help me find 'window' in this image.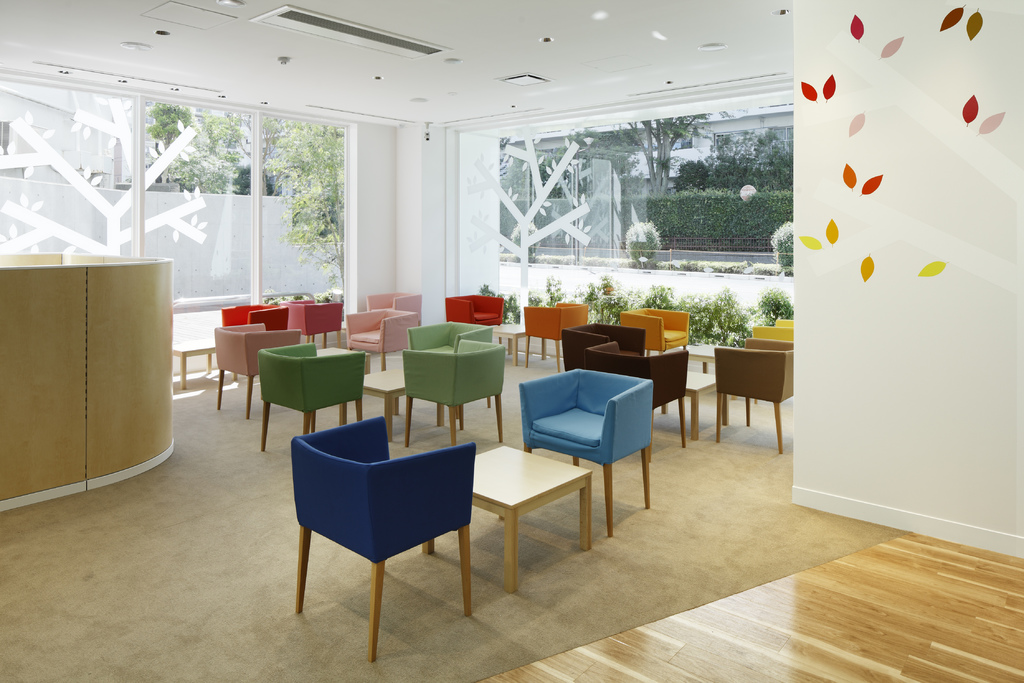
Found it: <region>1, 72, 351, 303</region>.
